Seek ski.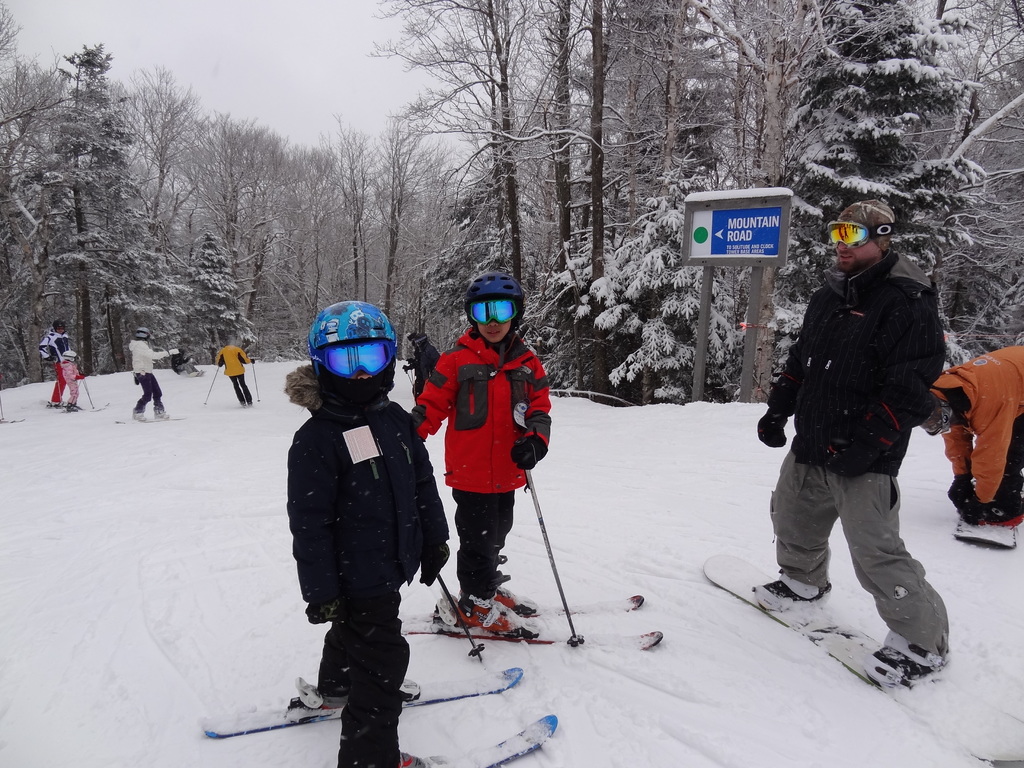
0,415,28,425.
